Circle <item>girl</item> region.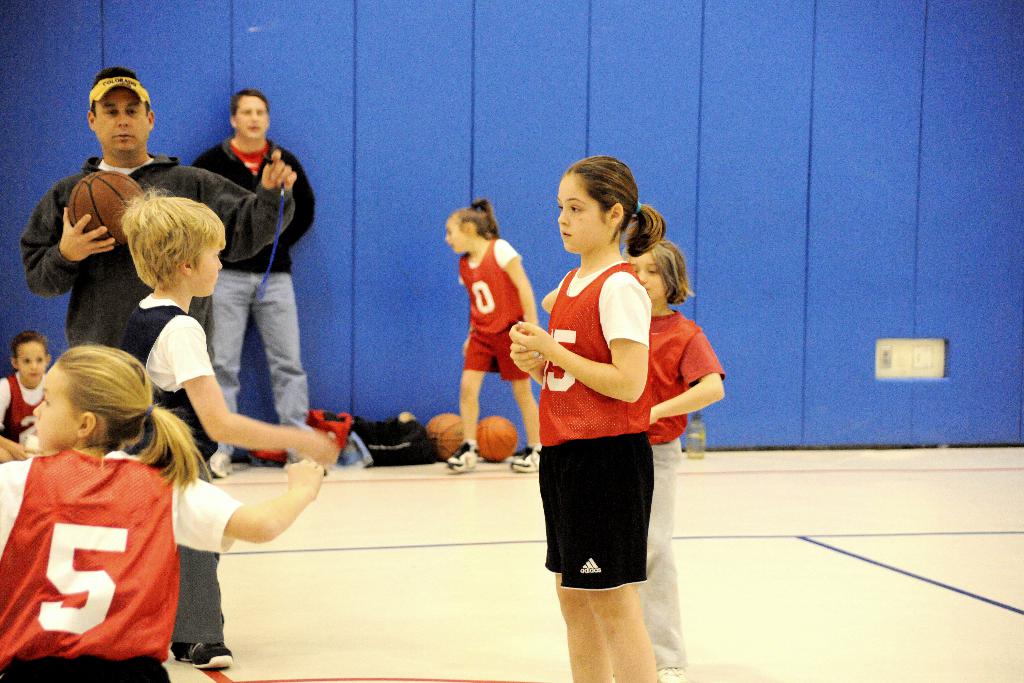
Region: BBox(0, 331, 52, 461).
